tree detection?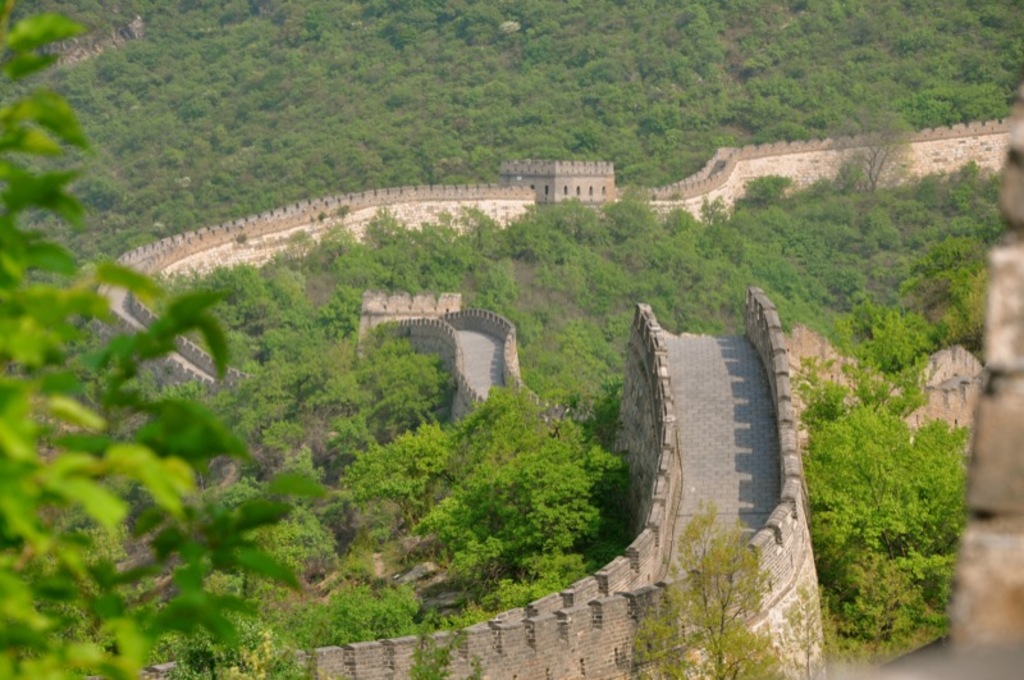
bbox=[801, 351, 975, 642]
